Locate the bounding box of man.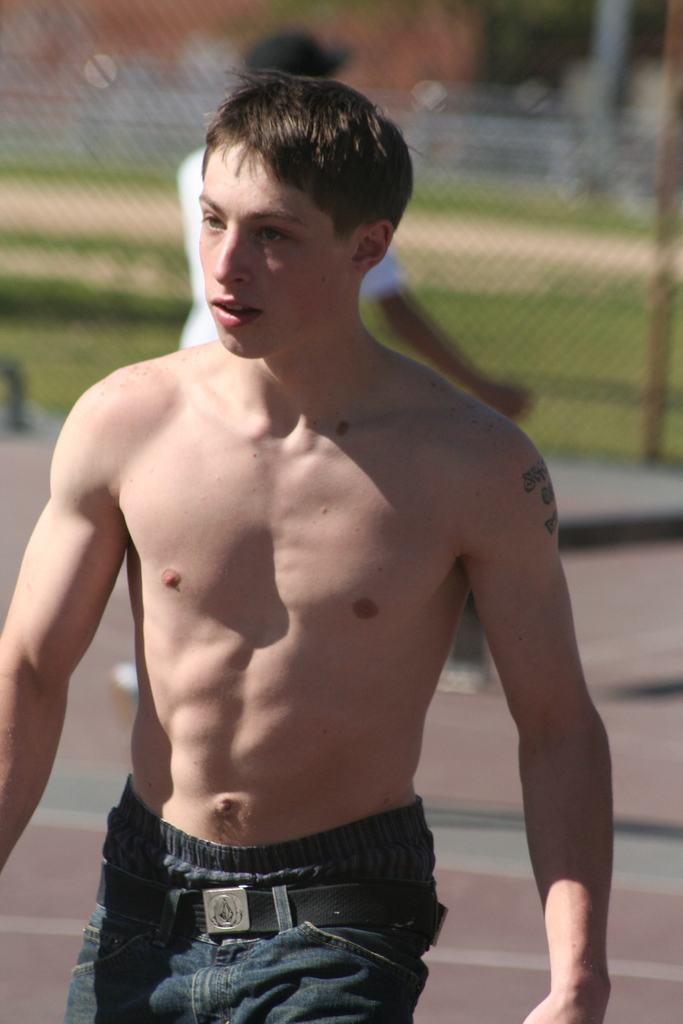
Bounding box: (172, 35, 536, 417).
